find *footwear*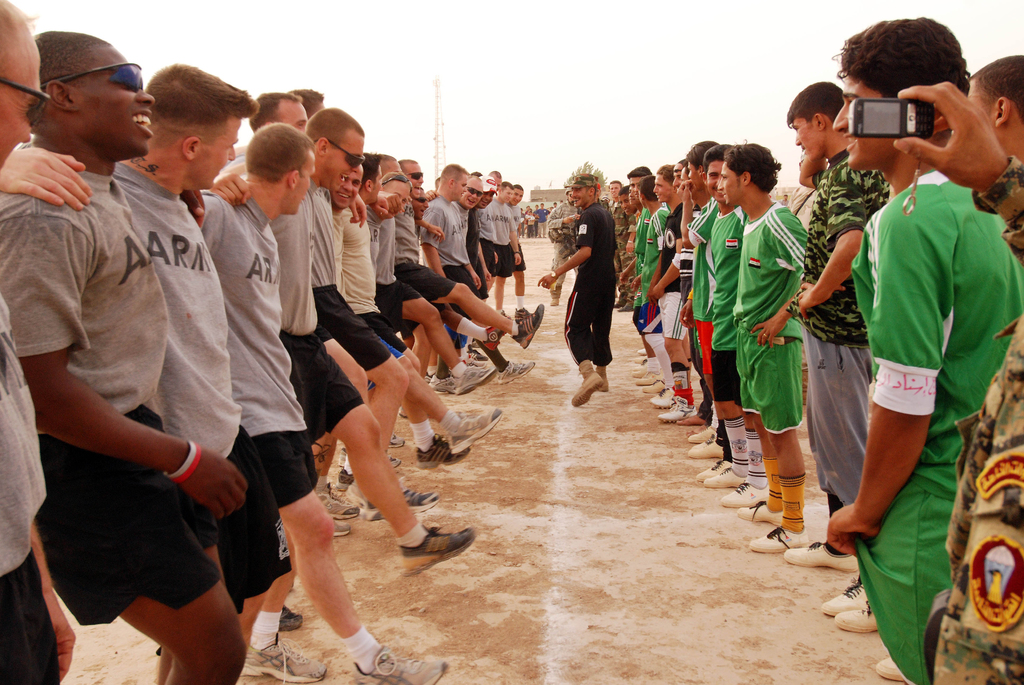
(452, 362, 499, 400)
